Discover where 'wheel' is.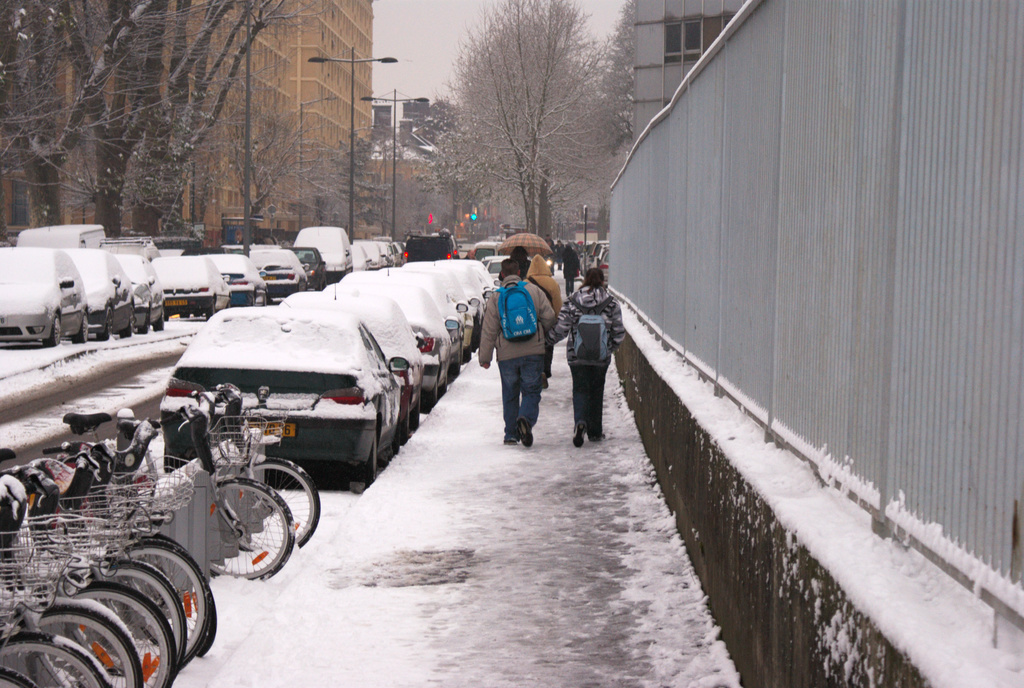
Discovered at 362,420,380,490.
